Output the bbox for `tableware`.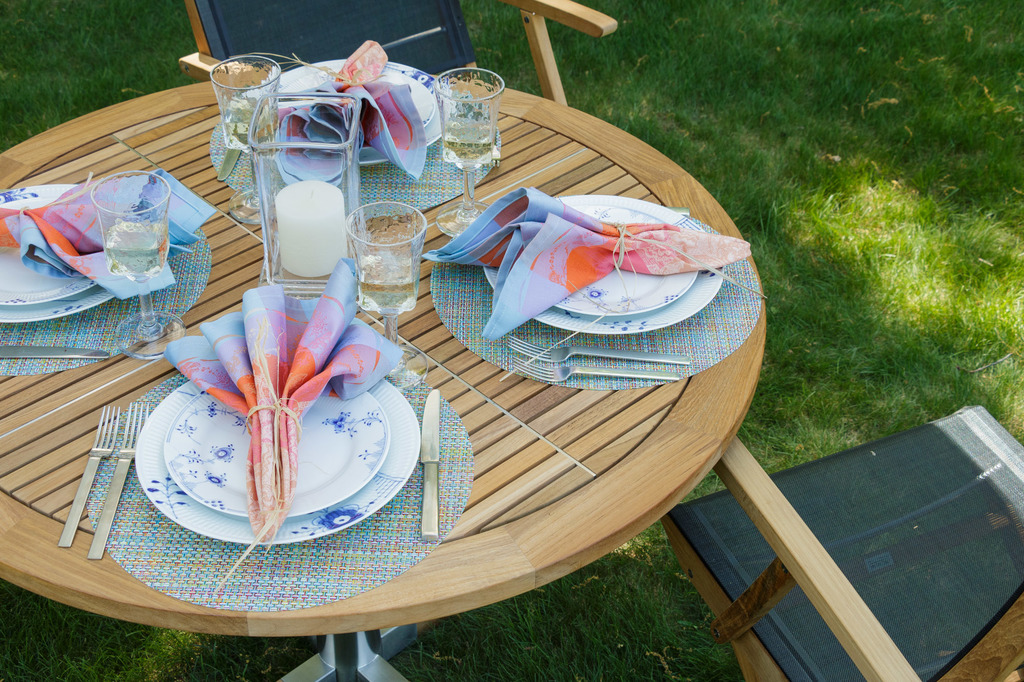
(x1=0, y1=183, x2=118, y2=322).
